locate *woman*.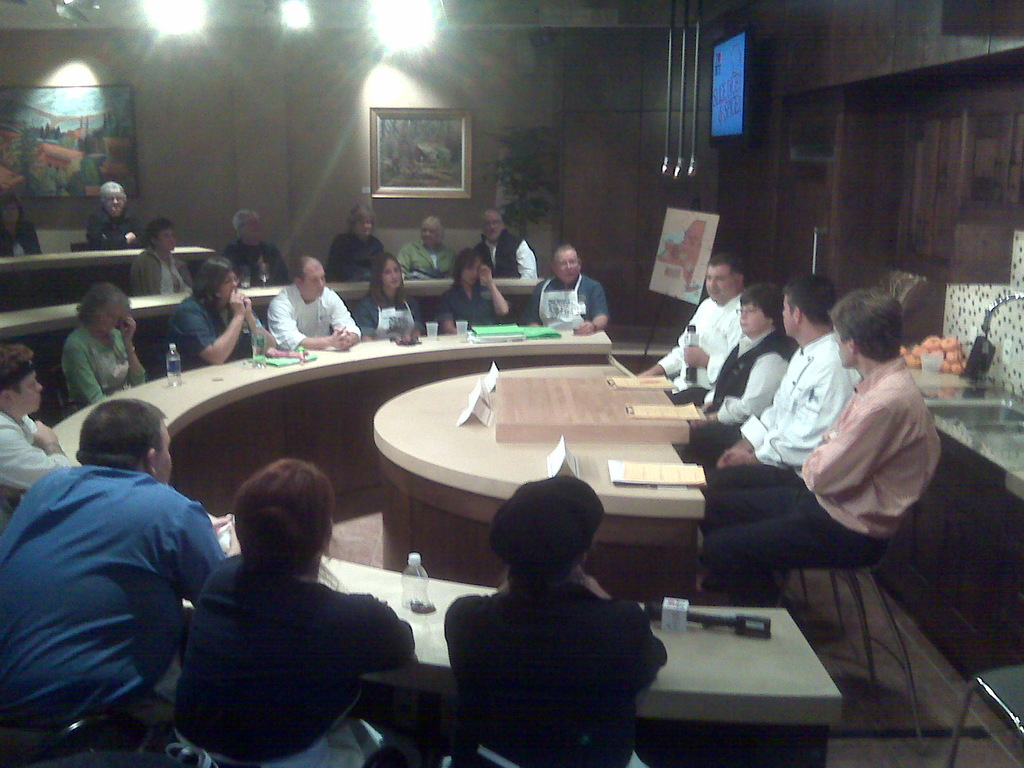
Bounding box: (x1=62, y1=280, x2=149, y2=410).
